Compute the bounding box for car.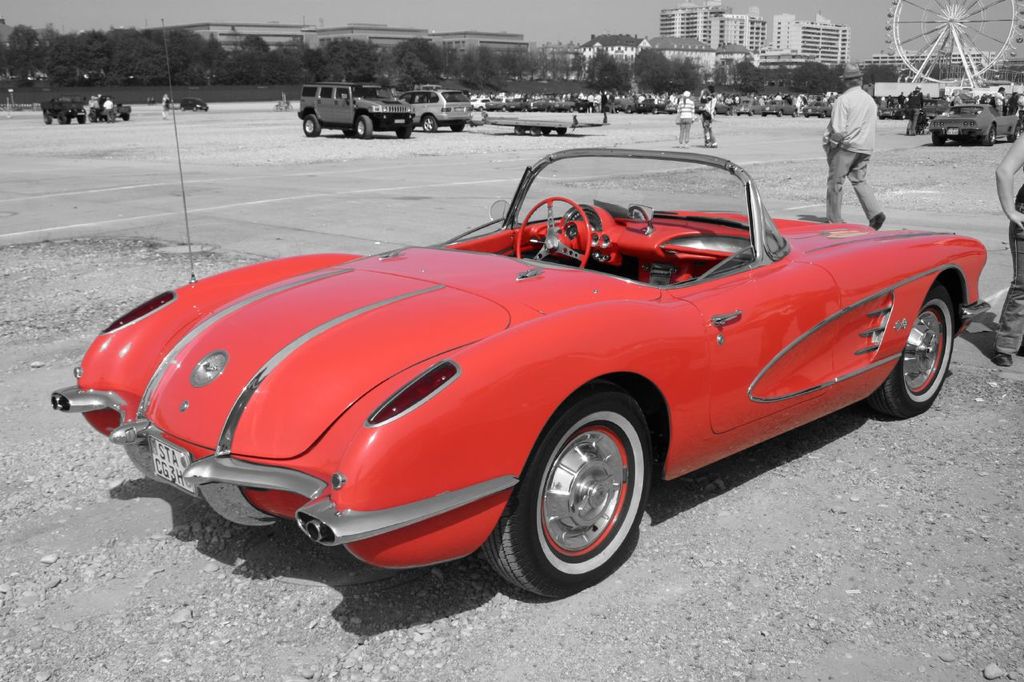
50:16:990:600.
